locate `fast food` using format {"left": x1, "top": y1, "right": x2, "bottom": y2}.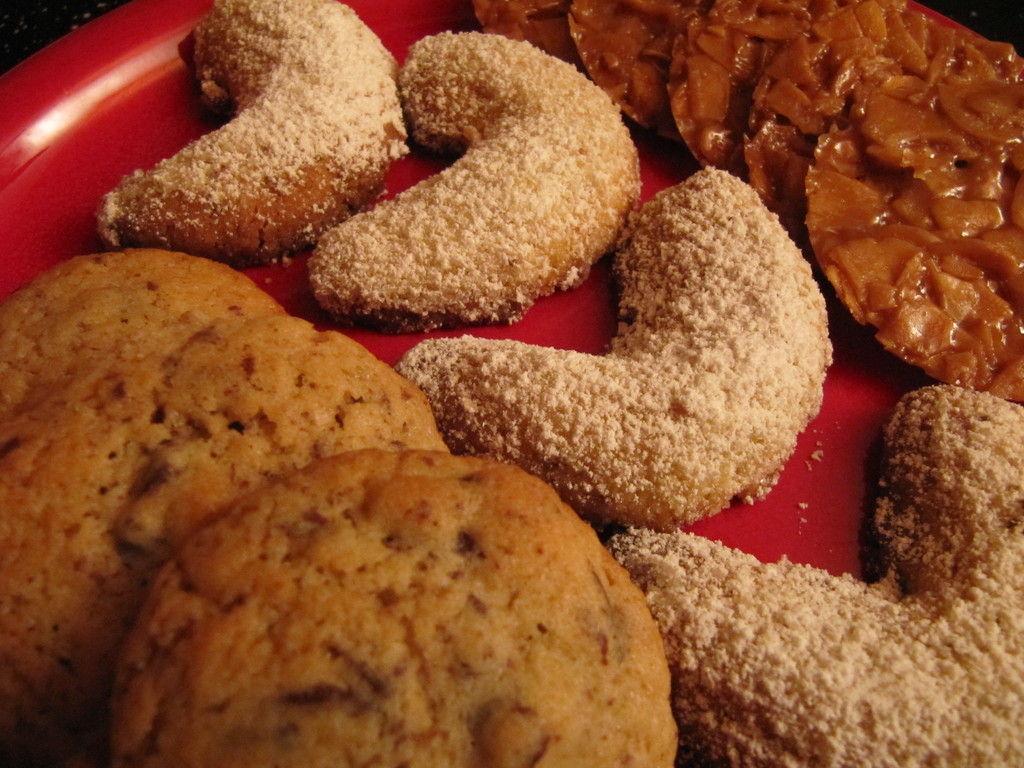
{"left": 0, "top": 243, "right": 280, "bottom": 461}.
